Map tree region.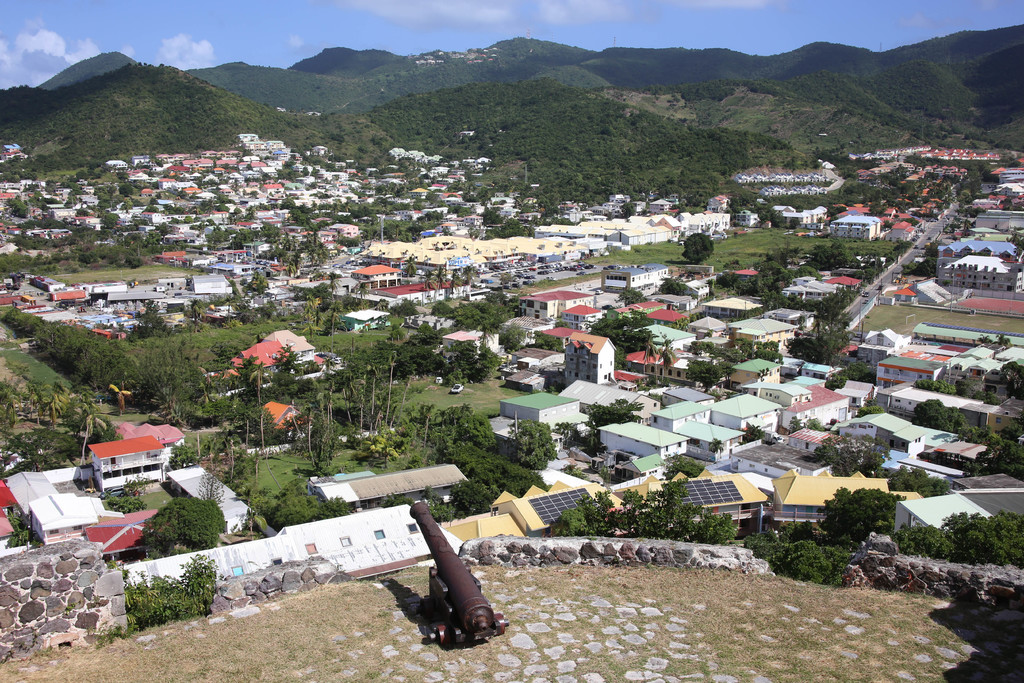
Mapped to <region>829, 483, 917, 572</region>.
